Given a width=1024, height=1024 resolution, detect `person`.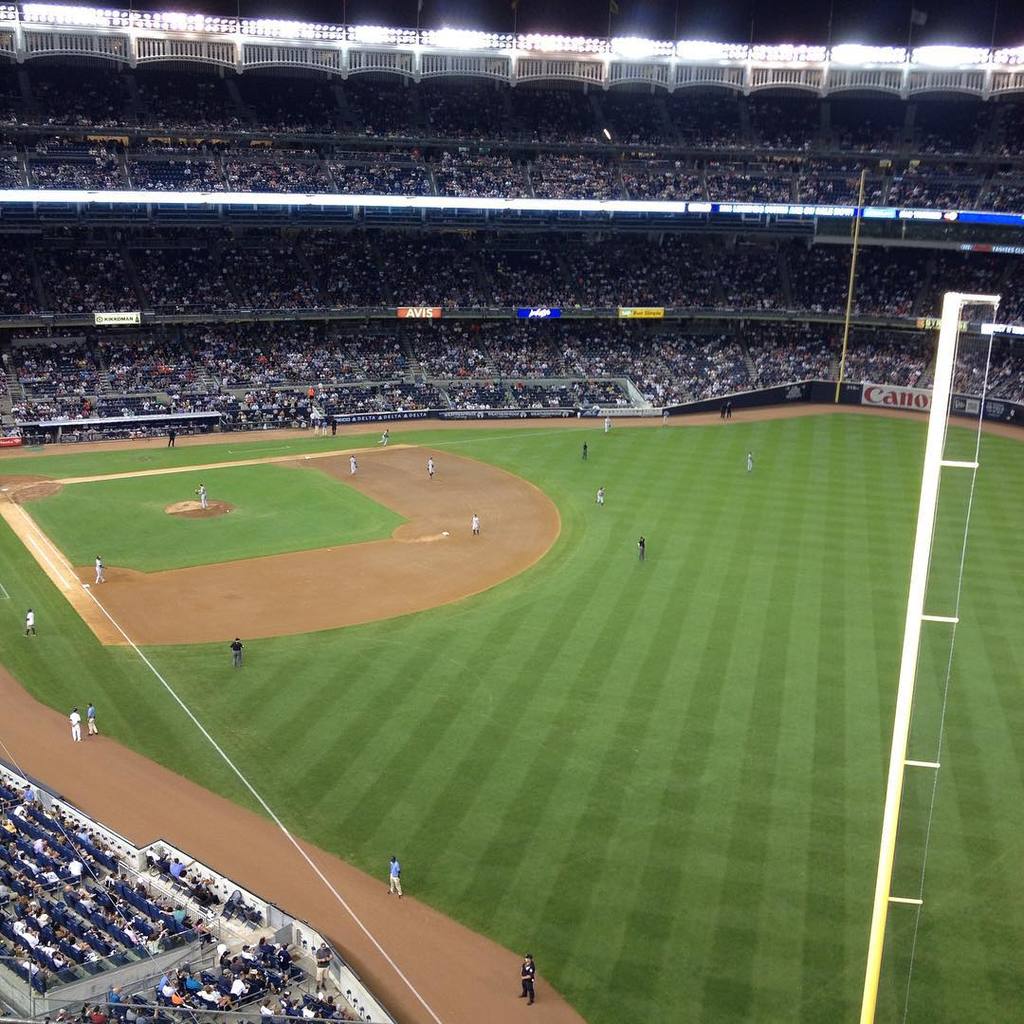
(x1=166, y1=427, x2=174, y2=450).
